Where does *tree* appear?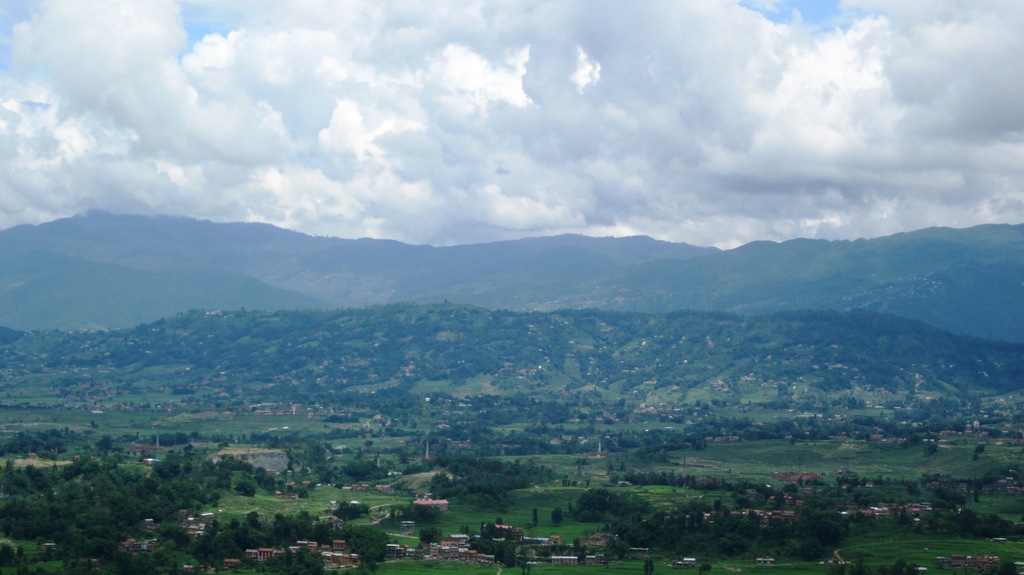
Appears at x1=490, y1=541, x2=520, y2=574.
